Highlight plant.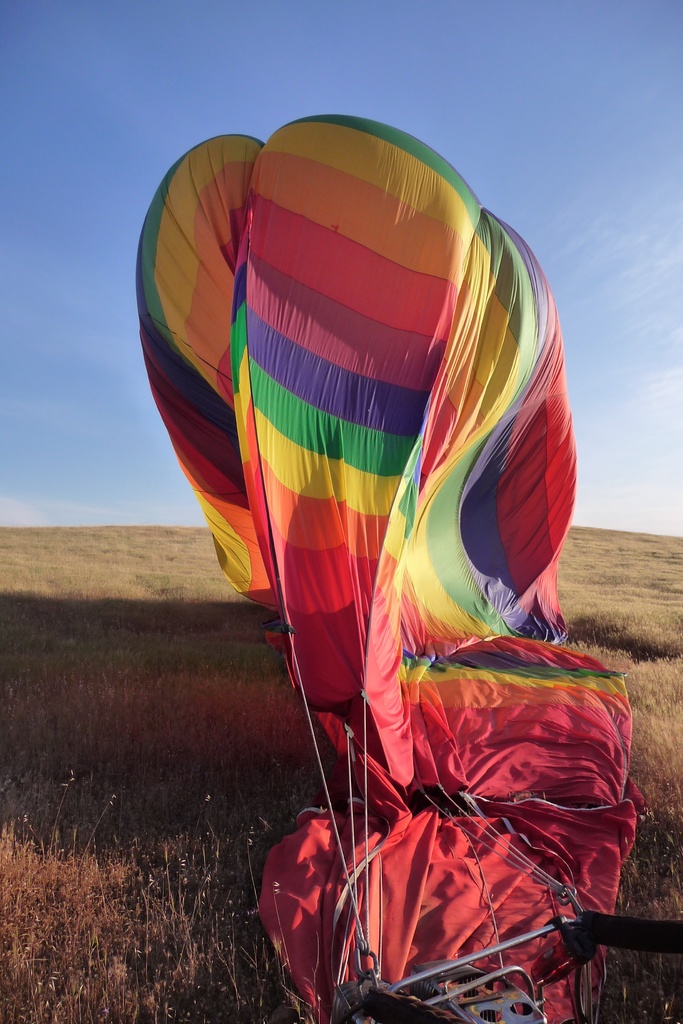
Highlighted region: left=46, top=761, right=76, bottom=852.
